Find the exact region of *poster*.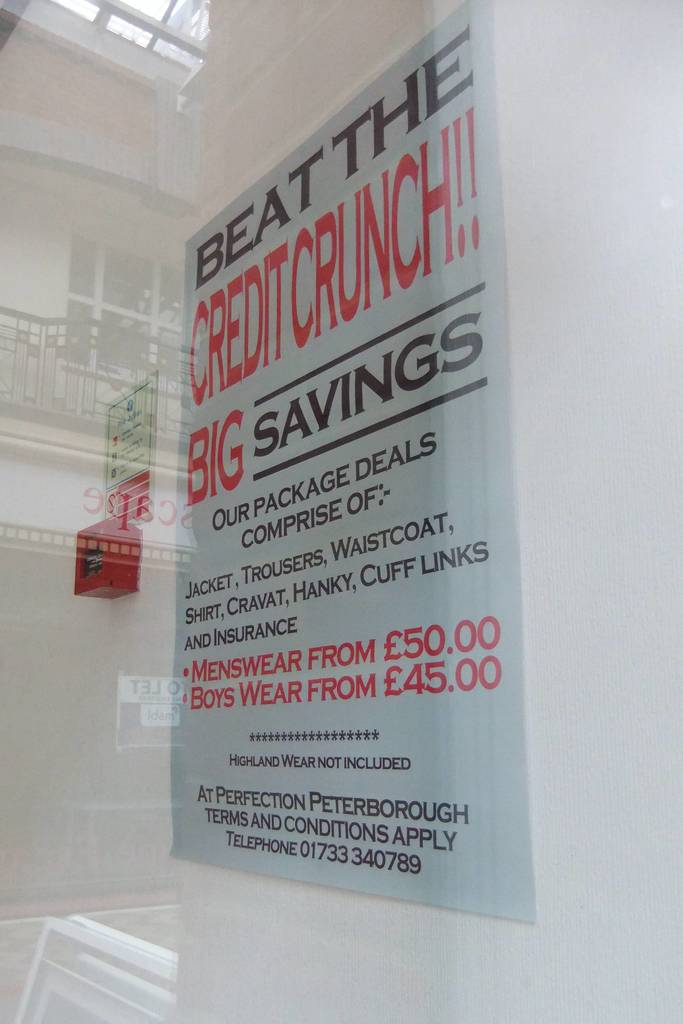
Exact region: 167:0:542:925.
